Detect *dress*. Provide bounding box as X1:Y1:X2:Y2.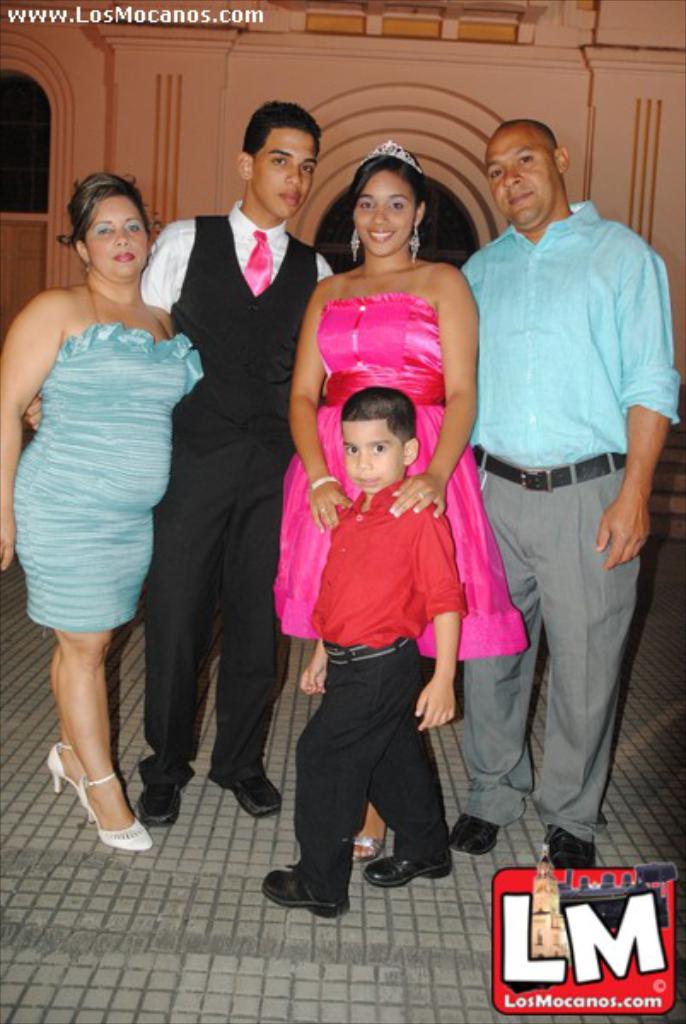
10:283:206:631.
